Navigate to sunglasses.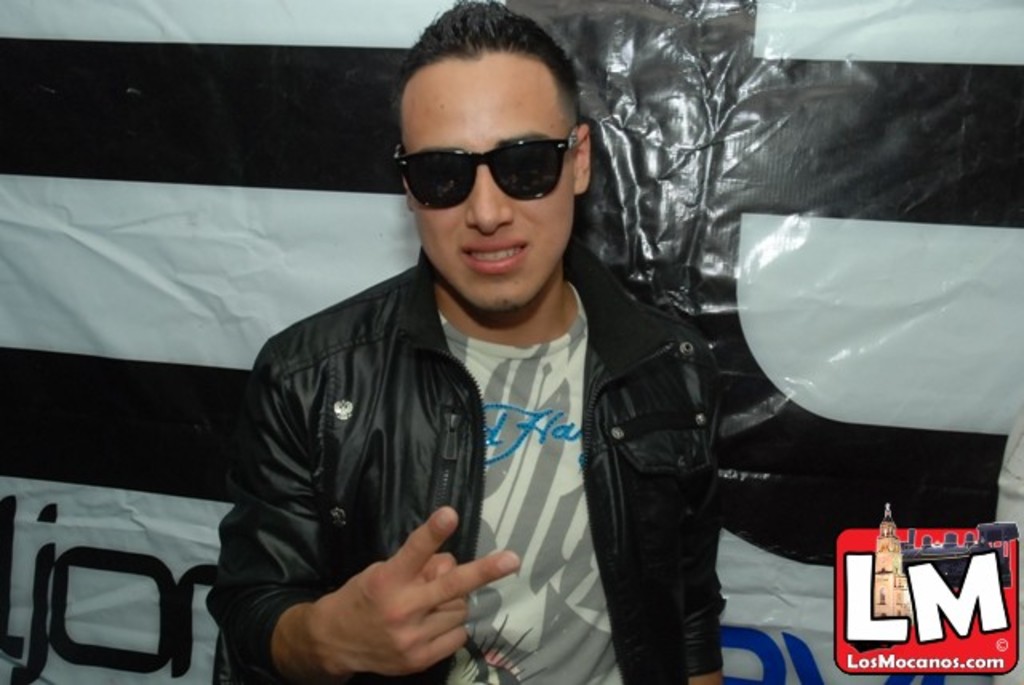
Navigation target: l=384, t=126, r=584, b=208.
